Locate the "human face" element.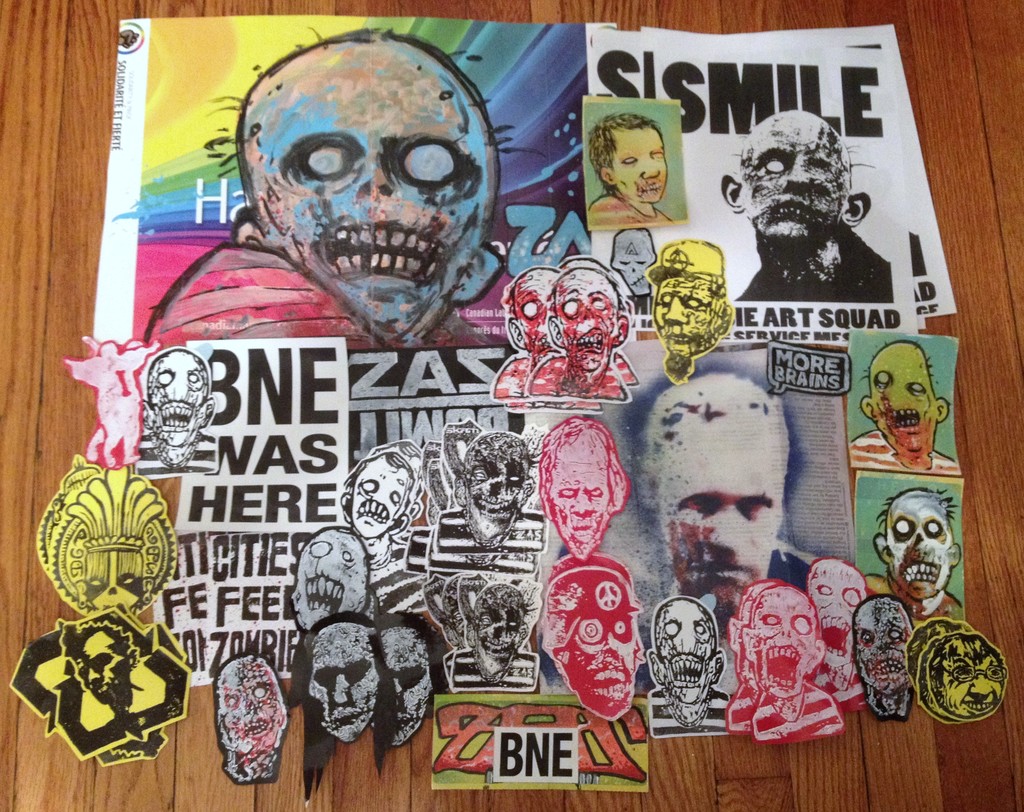
Element bbox: select_region(376, 628, 432, 743).
